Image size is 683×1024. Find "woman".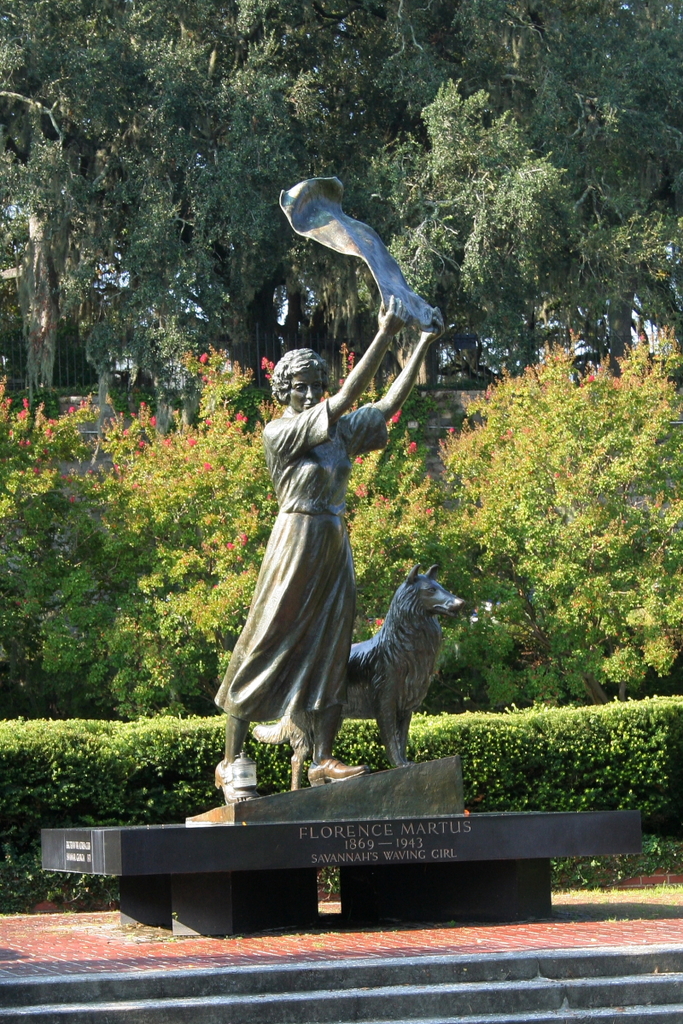
box(212, 299, 458, 797).
